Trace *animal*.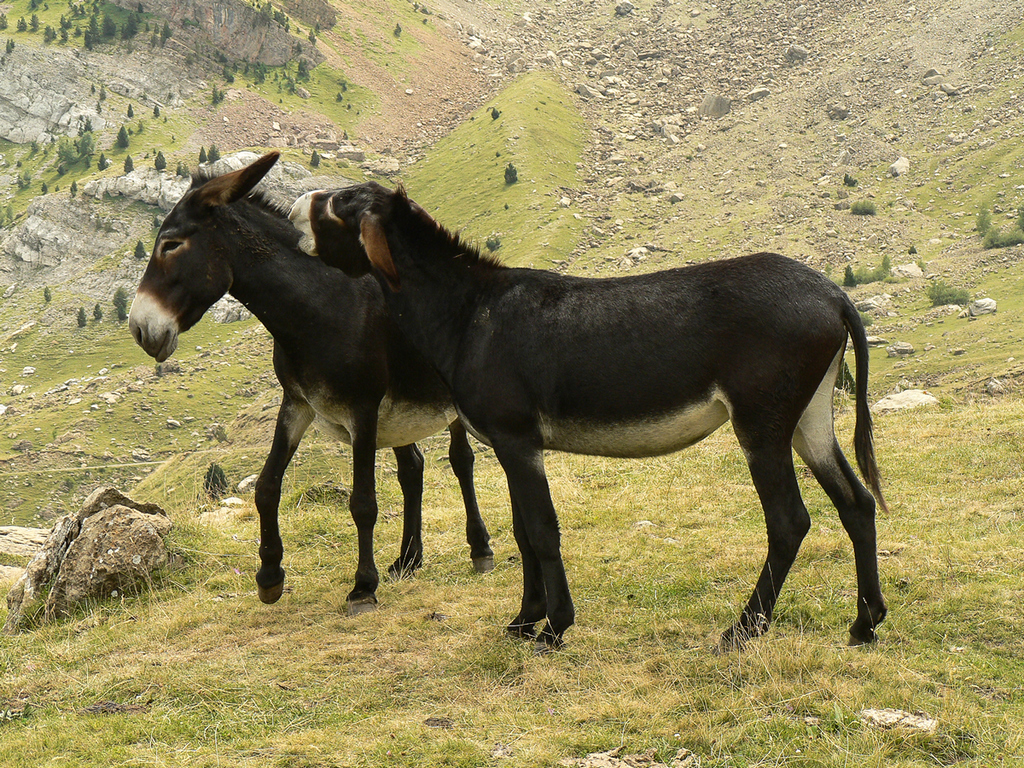
Traced to detection(288, 189, 893, 657).
